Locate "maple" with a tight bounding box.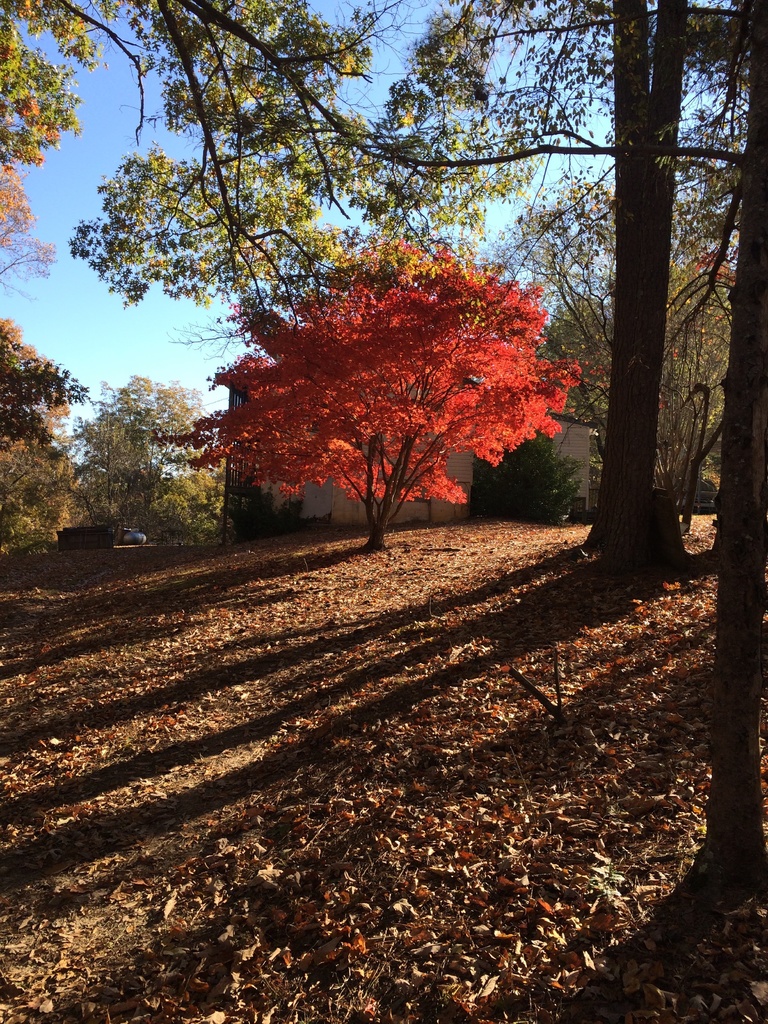
rect(159, 250, 582, 548).
